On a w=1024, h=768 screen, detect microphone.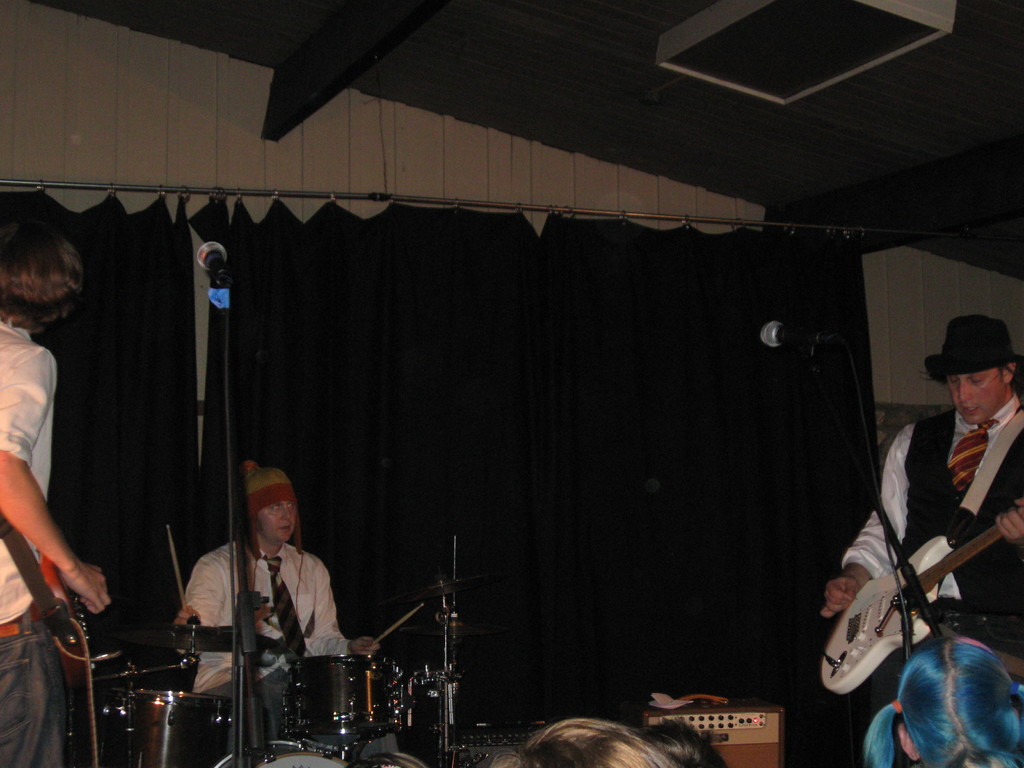
region(199, 238, 237, 289).
